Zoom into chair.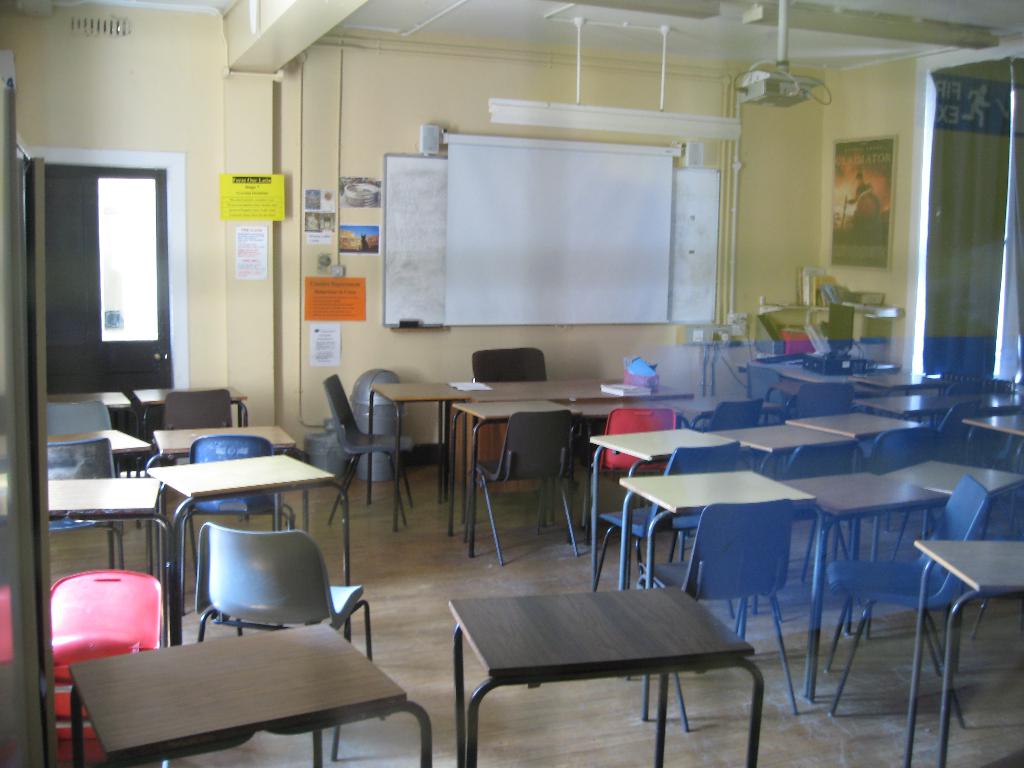
Zoom target: <box>634,503,822,750</box>.
